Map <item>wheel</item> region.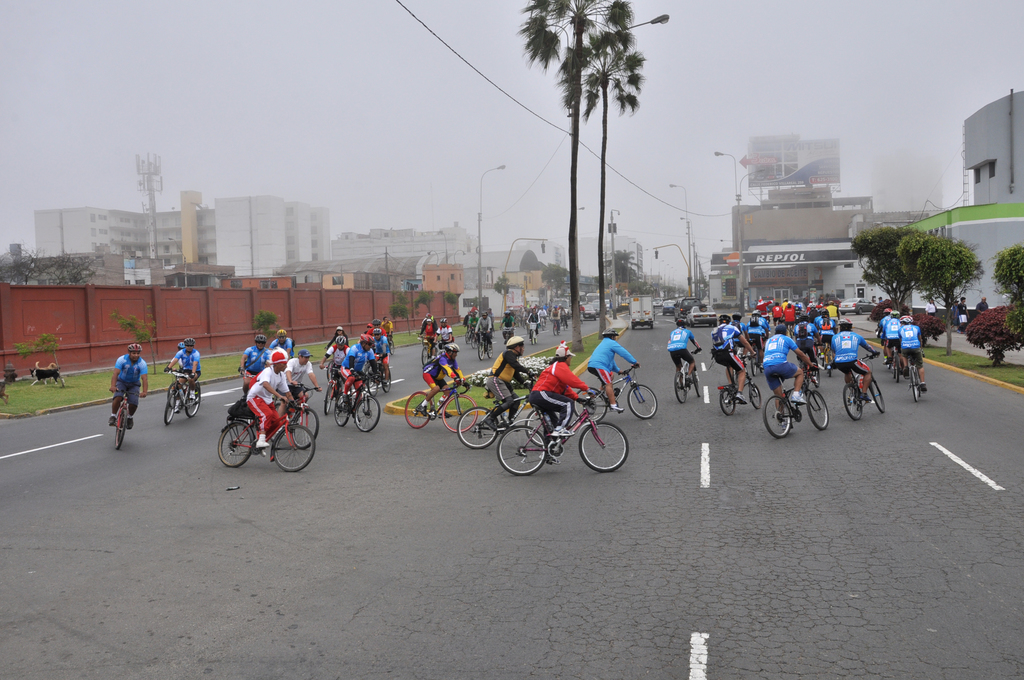
Mapped to bbox(746, 387, 761, 407).
